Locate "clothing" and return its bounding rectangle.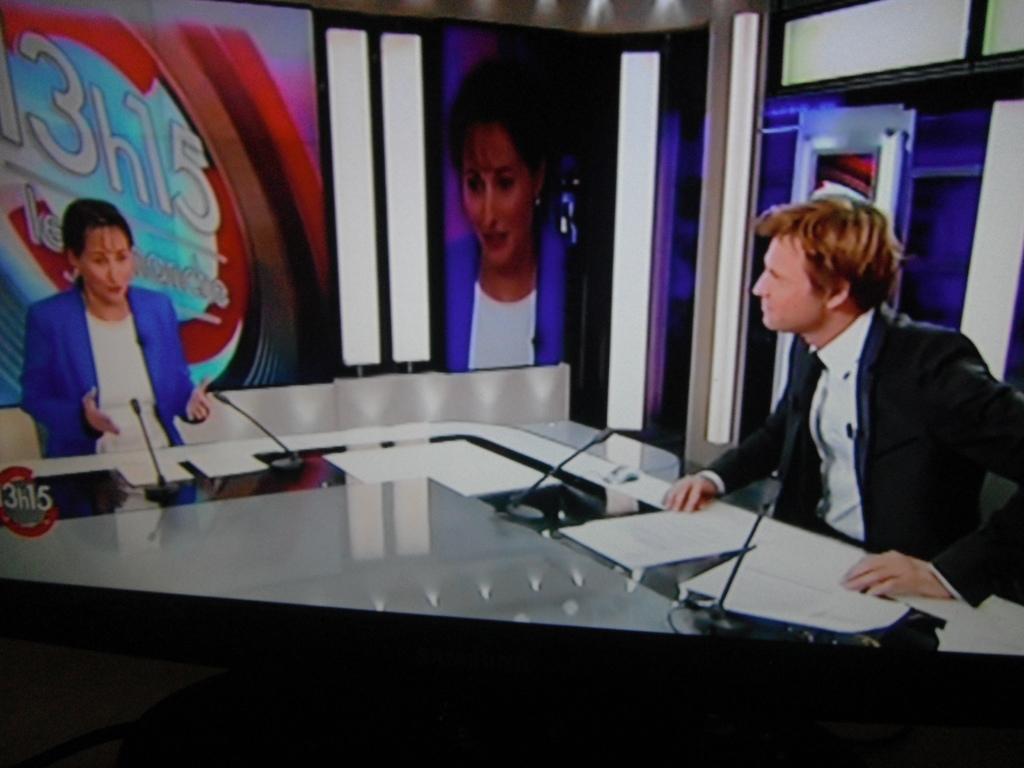
bbox=[674, 232, 1002, 629].
